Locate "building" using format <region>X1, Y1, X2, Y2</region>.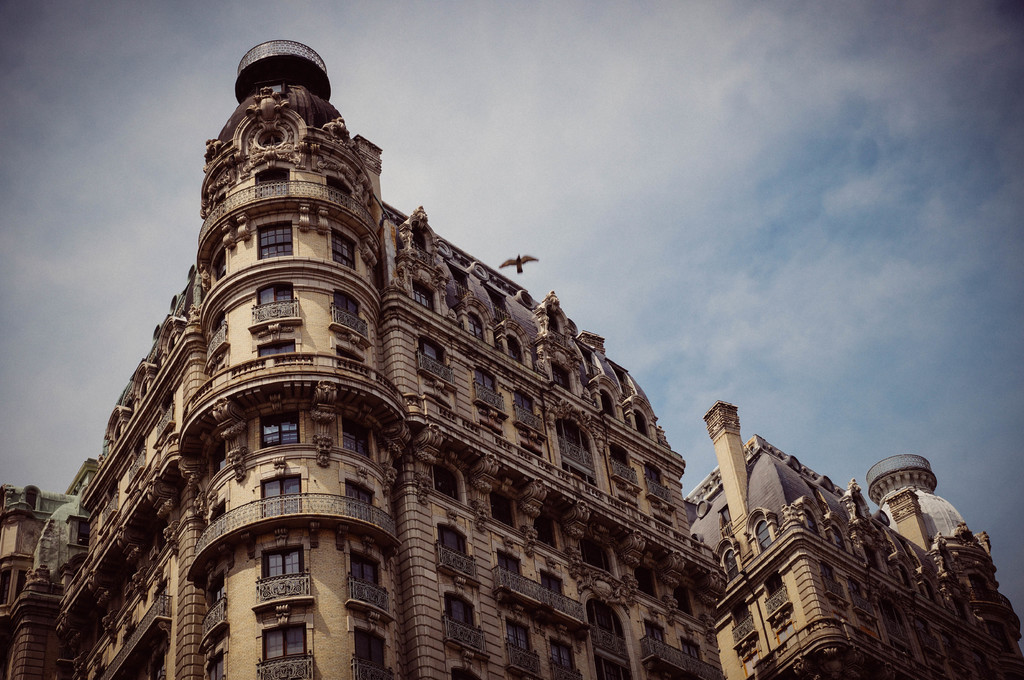
<region>0, 40, 726, 679</region>.
